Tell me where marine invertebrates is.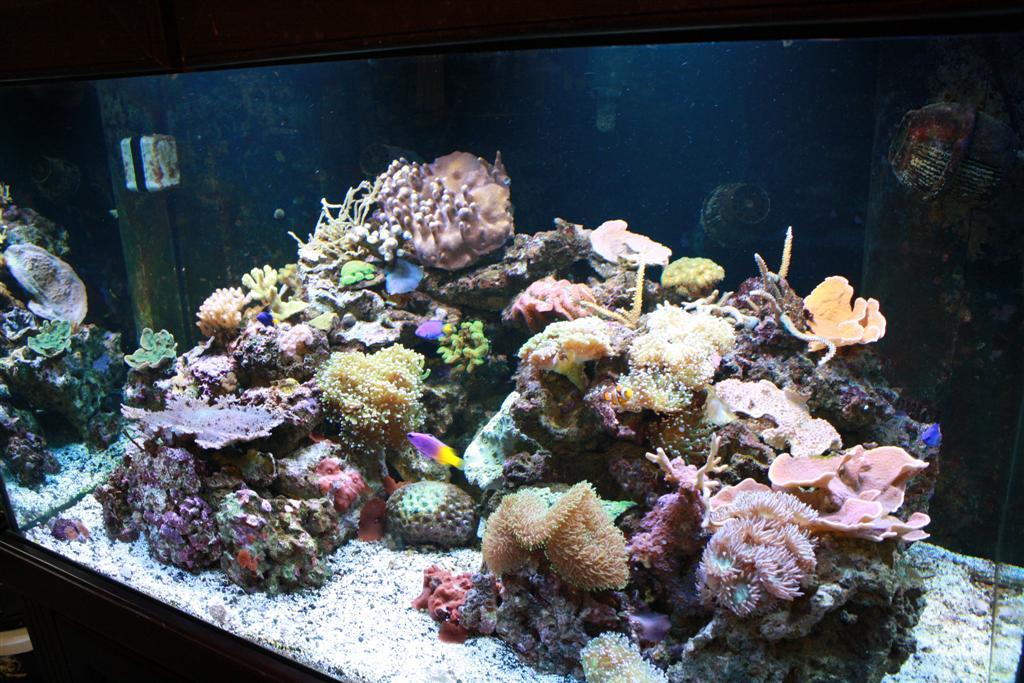
marine invertebrates is at x1=402, y1=564, x2=499, y2=647.
